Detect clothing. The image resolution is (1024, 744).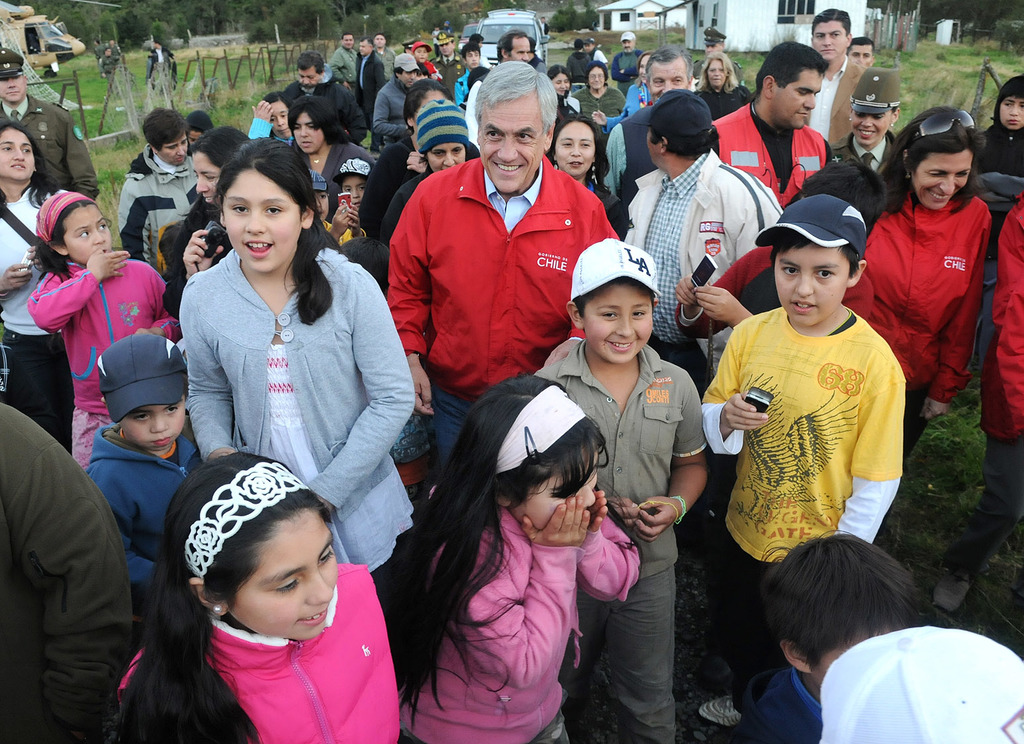
select_region(114, 146, 198, 268).
